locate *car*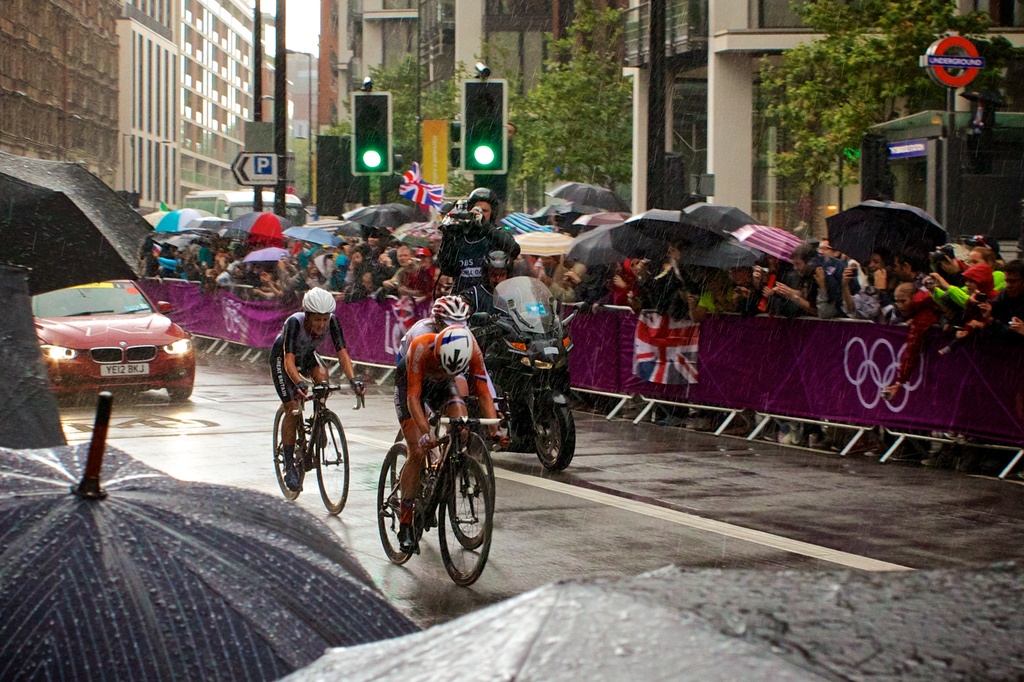
rect(29, 273, 191, 418)
